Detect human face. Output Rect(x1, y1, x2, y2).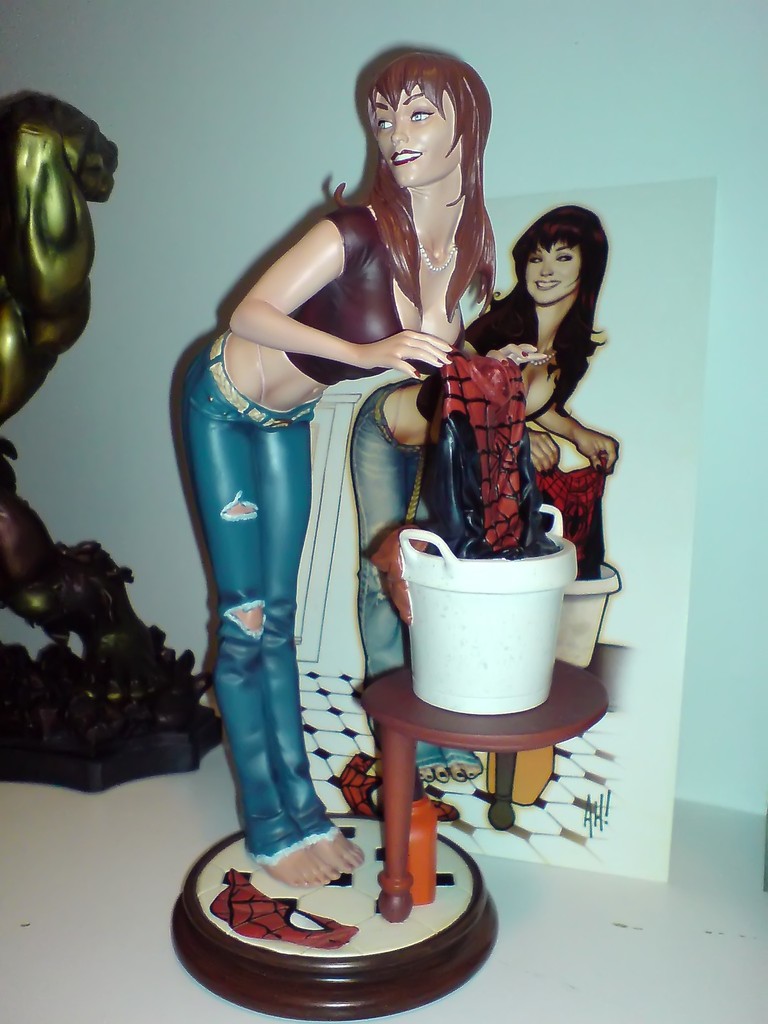
Rect(367, 84, 462, 188).
